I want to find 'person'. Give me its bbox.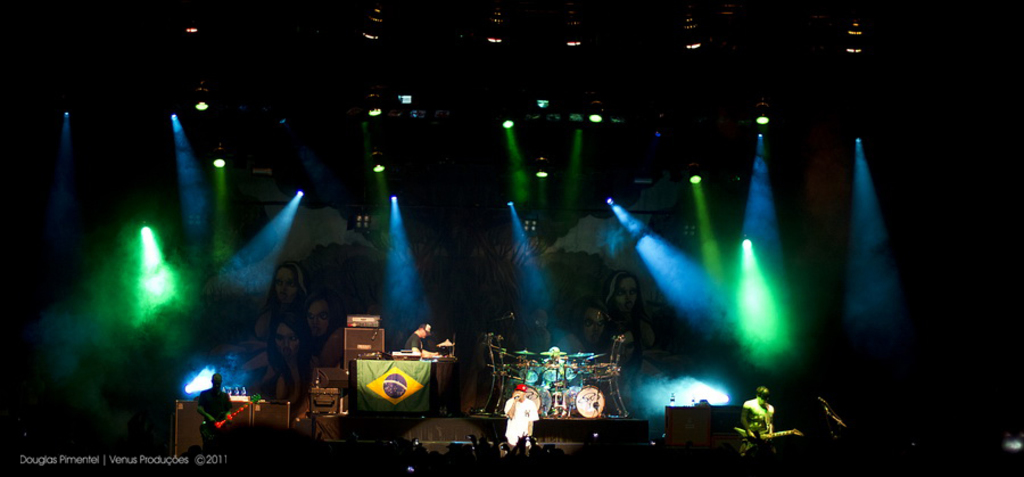
region(603, 269, 656, 352).
